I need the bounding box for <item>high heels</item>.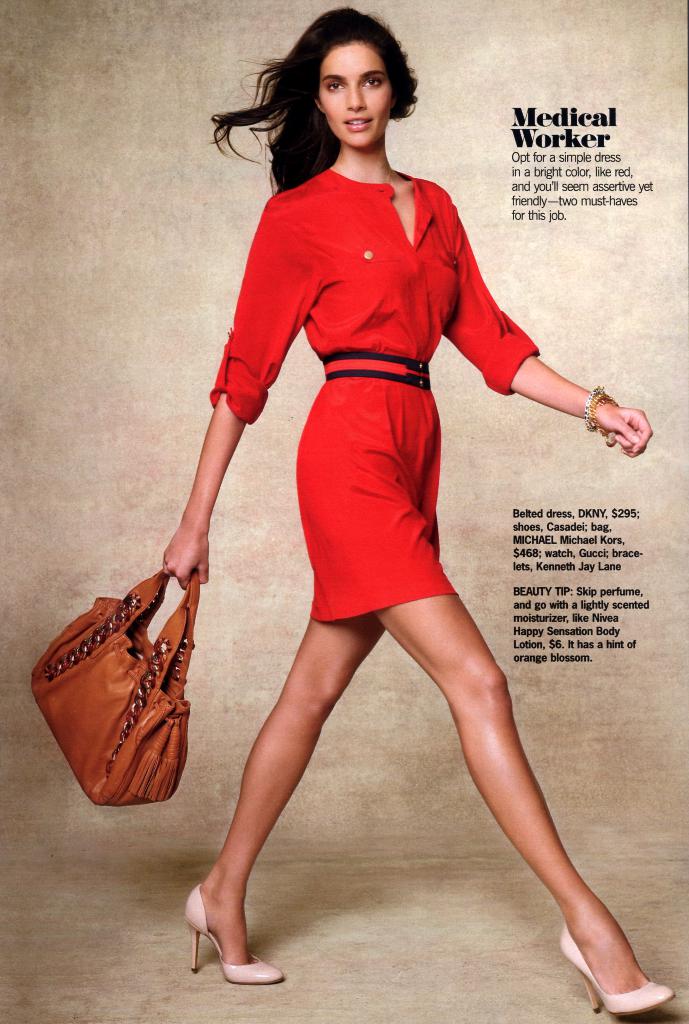
Here it is: bbox=(559, 924, 673, 1022).
